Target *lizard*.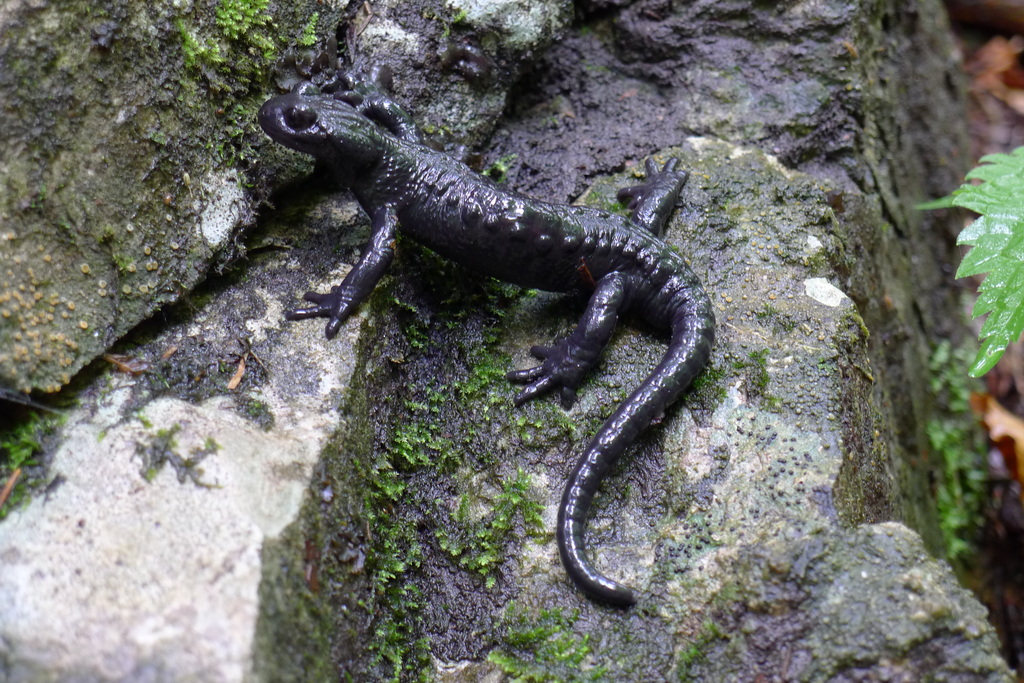
Target region: detection(259, 58, 716, 606).
